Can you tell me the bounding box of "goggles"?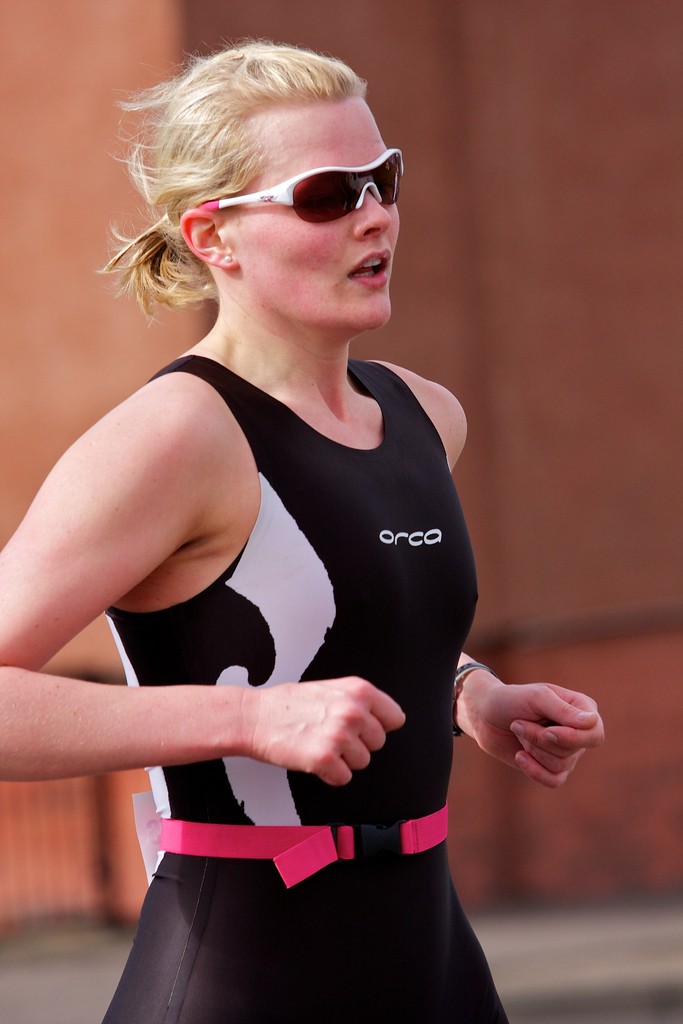
169,141,399,230.
